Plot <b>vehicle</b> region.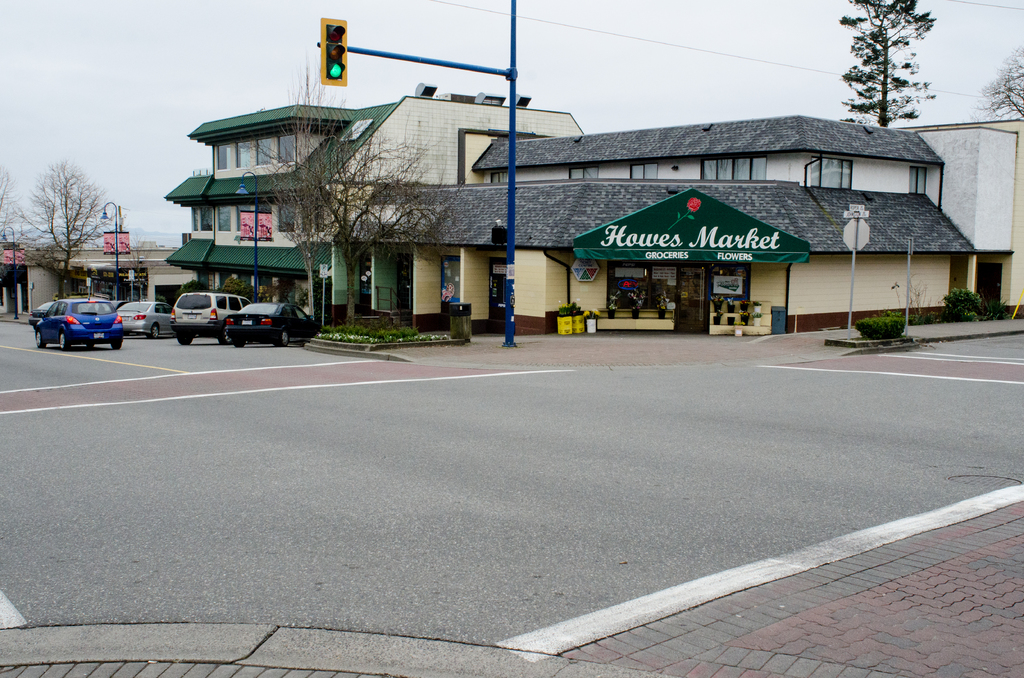
Plotted at {"left": 36, "top": 295, "right": 128, "bottom": 353}.
